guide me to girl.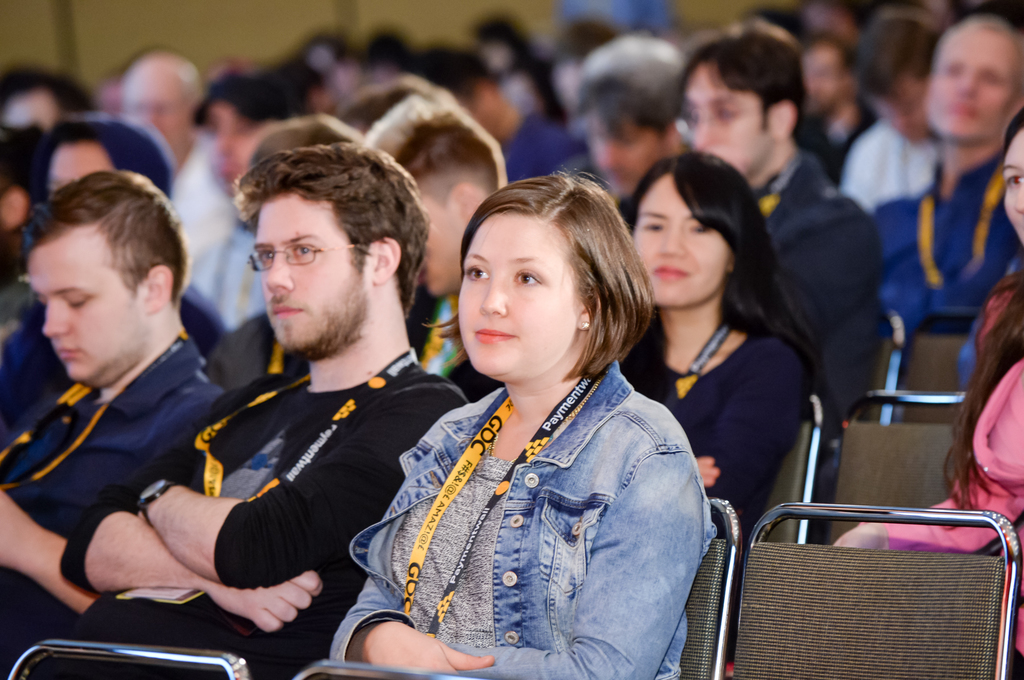
Guidance: l=326, t=168, r=719, b=679.
